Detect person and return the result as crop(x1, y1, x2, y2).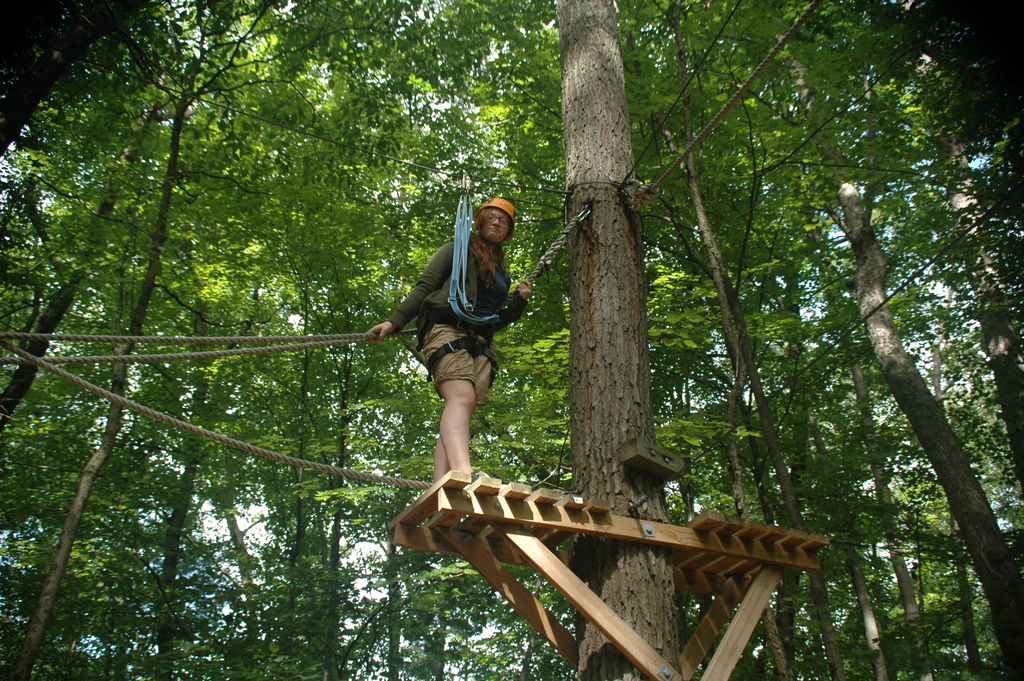
crop(368, 195, 531, 480).
